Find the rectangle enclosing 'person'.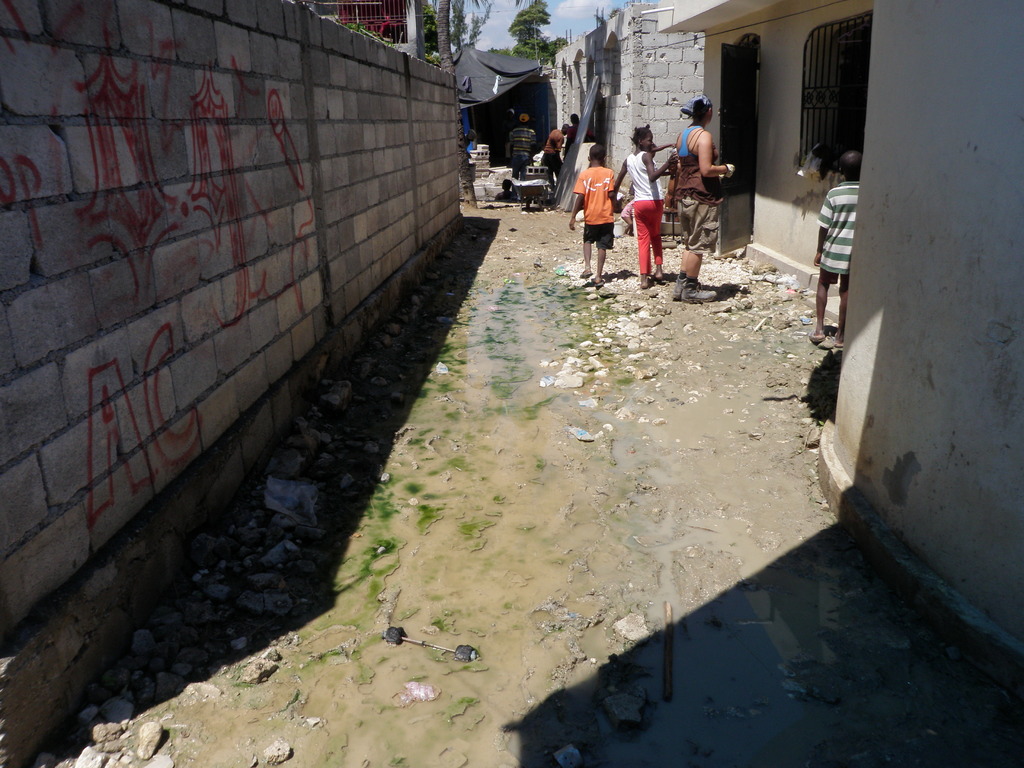
614 125 664 287.
